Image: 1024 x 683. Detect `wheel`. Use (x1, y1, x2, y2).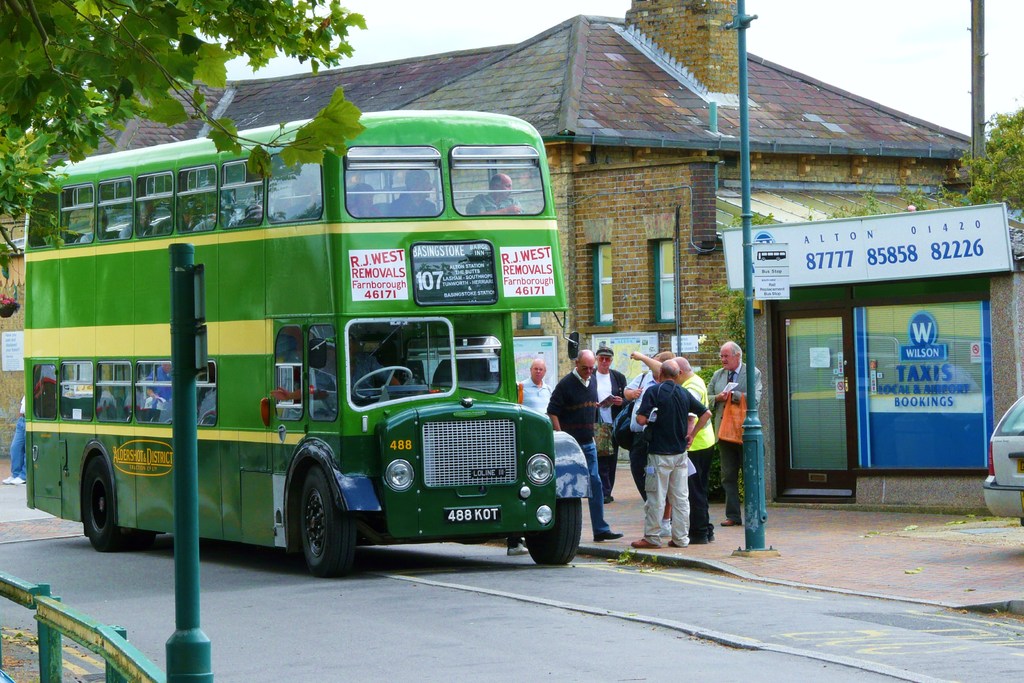
(283, 457, 351, 573).
